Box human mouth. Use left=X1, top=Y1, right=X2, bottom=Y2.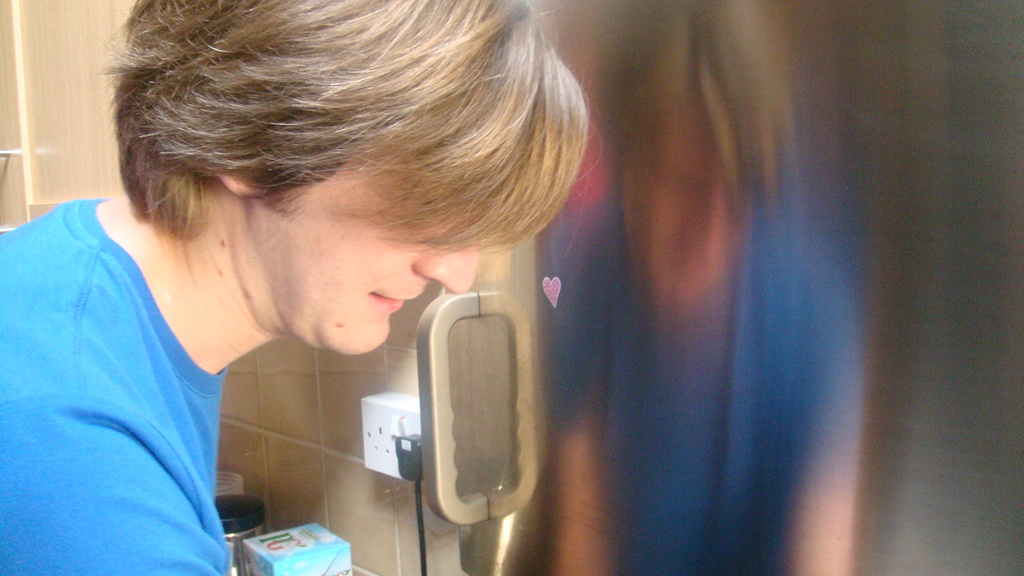
left=371, top=294, right=424, bottom=312.
